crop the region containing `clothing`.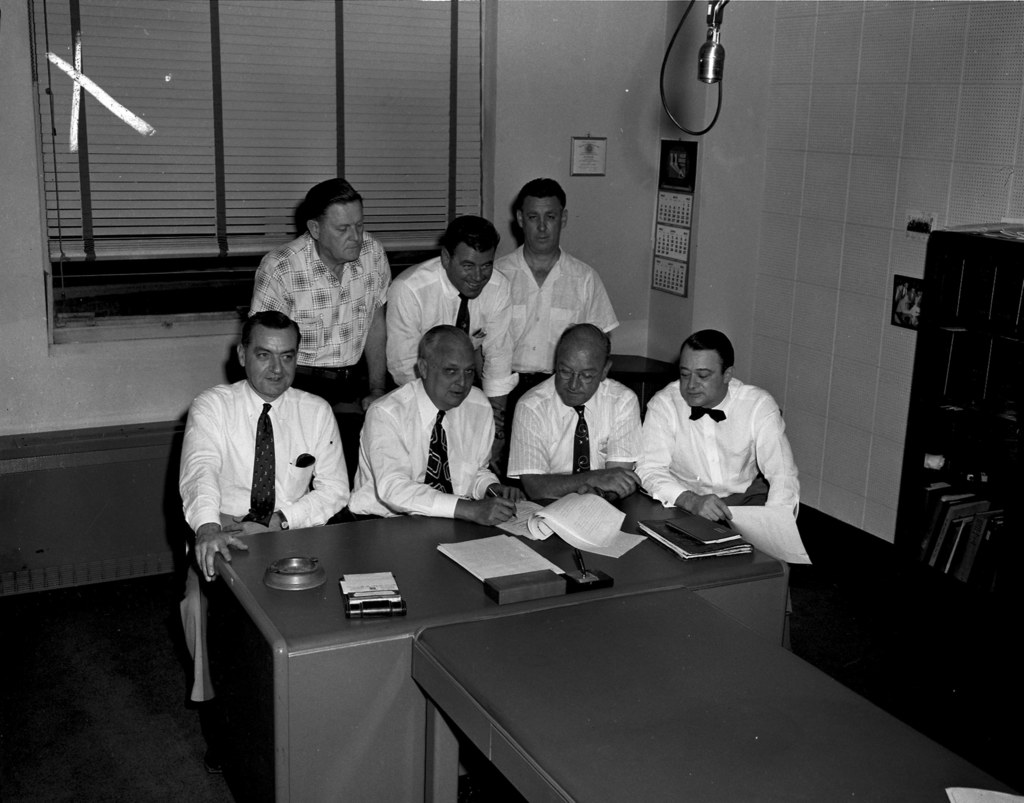
Crop region: box(351, 377, 503, 526).
